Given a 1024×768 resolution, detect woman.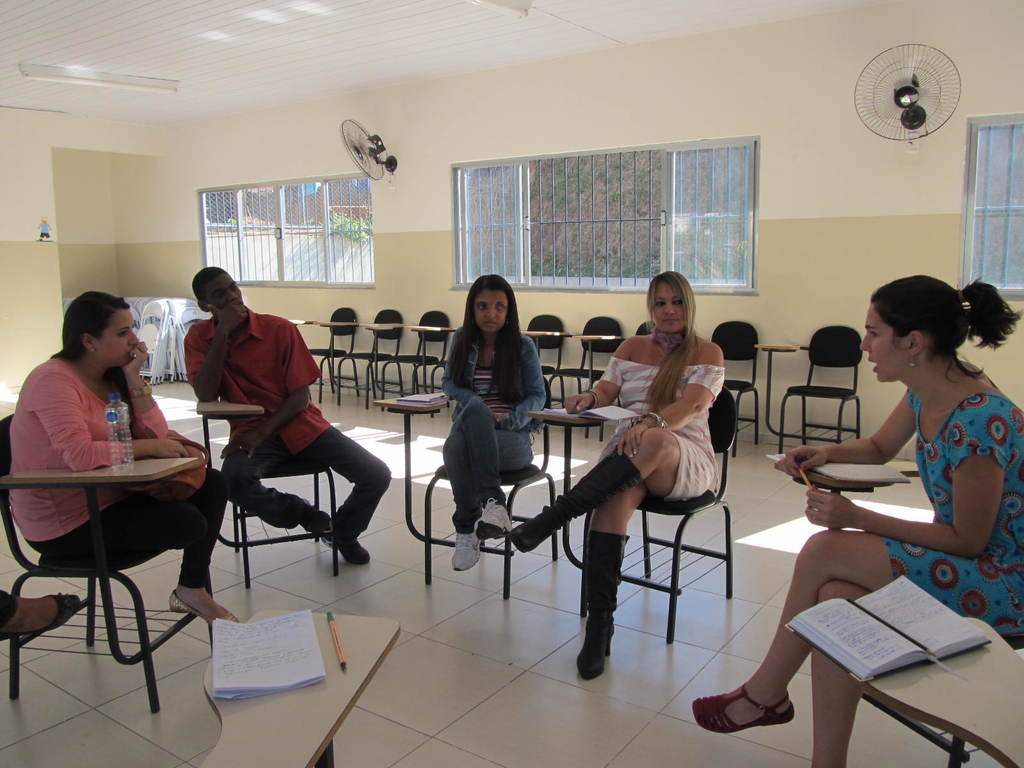
546:277:728:682.
